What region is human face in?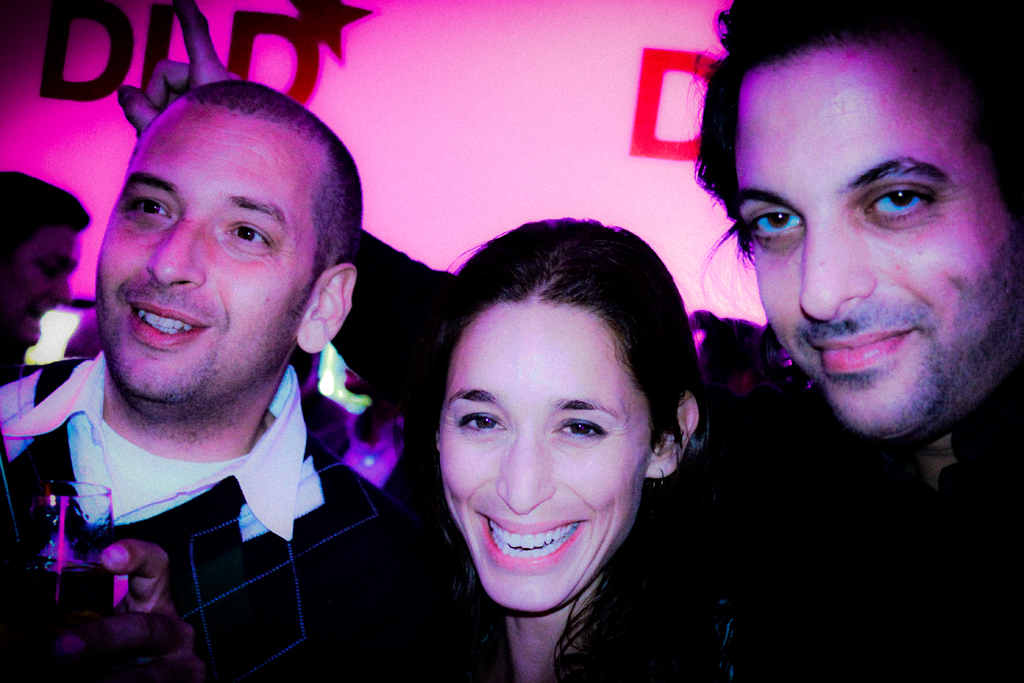
bbox=(444, 335, 659, 605).
